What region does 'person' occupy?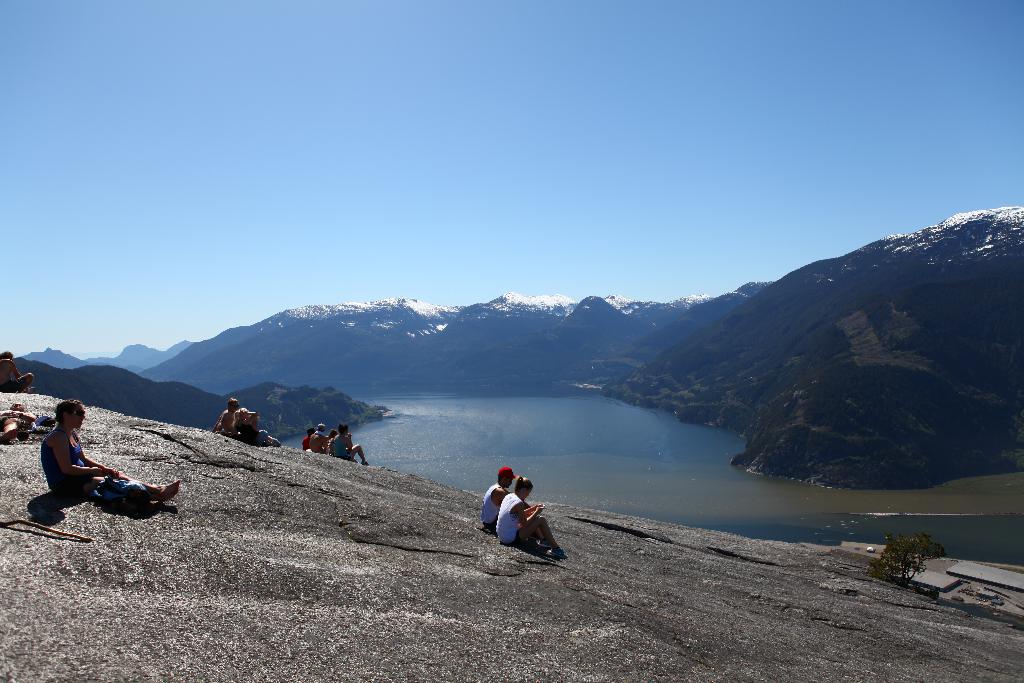
<region>0, 350, 33, 391</region>.
